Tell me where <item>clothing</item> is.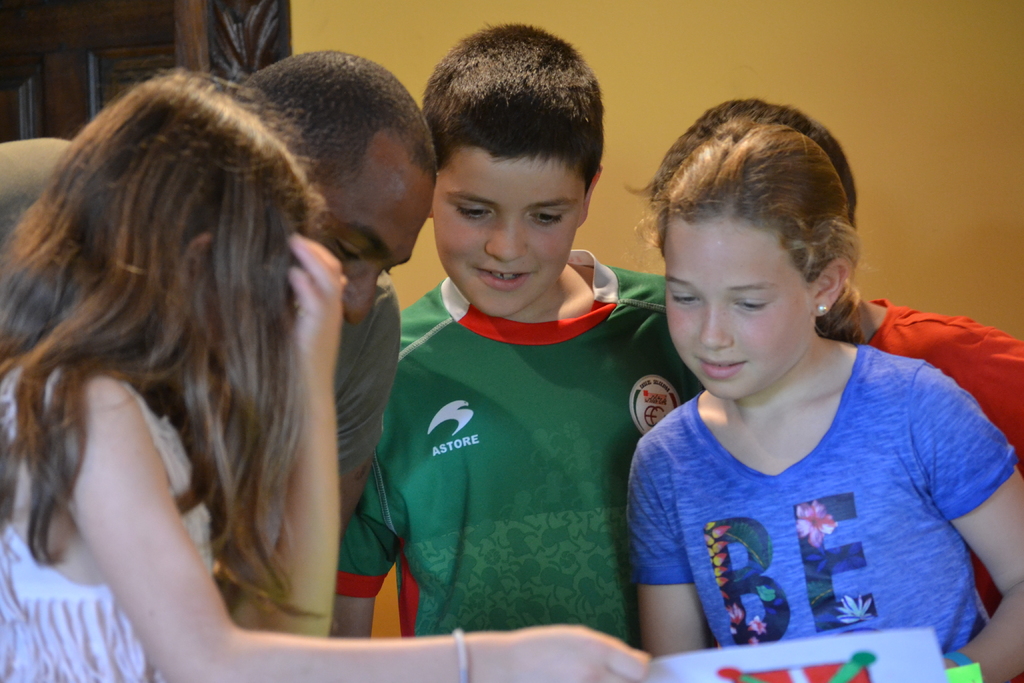
<item>clothing</item> is at BBox(0, 134, 410, 603).
